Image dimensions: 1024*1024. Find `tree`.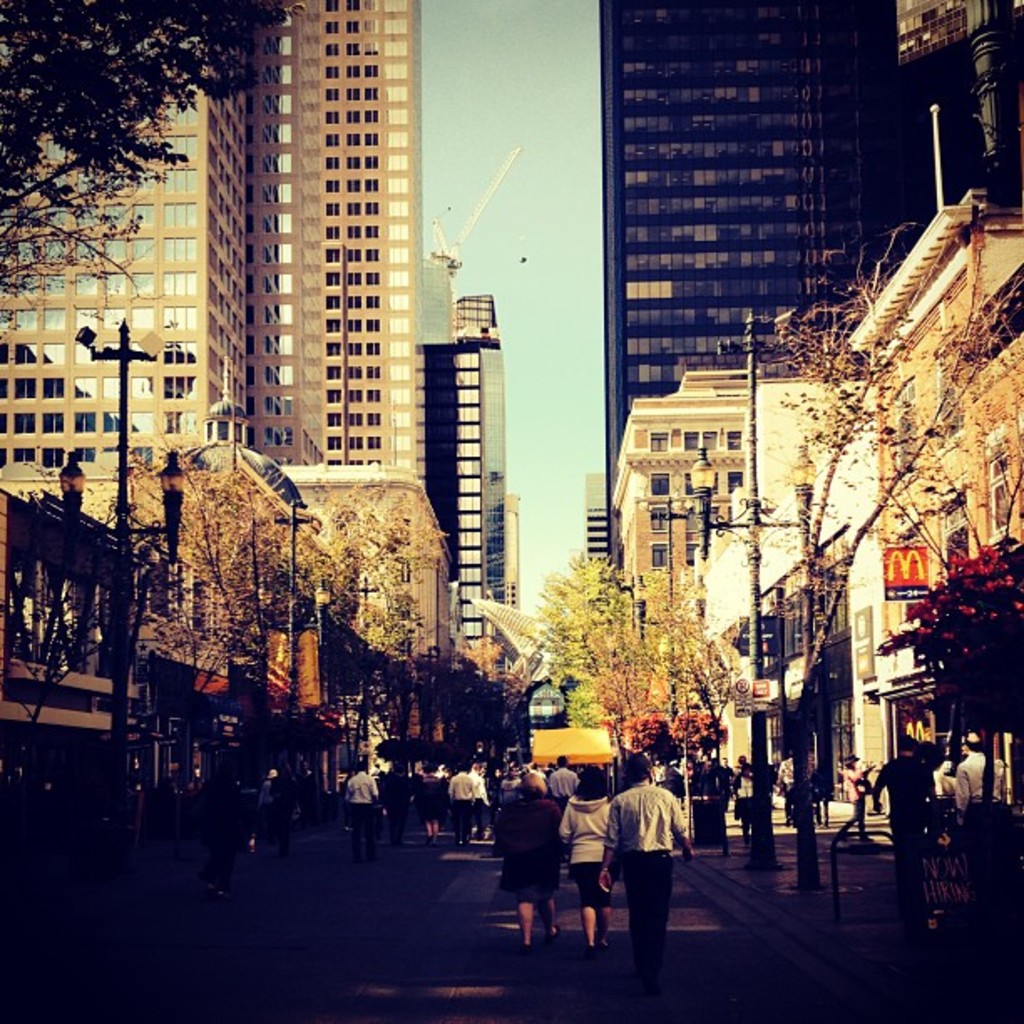
{"x1": 520, "y1": 534, "x2": 773, "y2": 870}.
